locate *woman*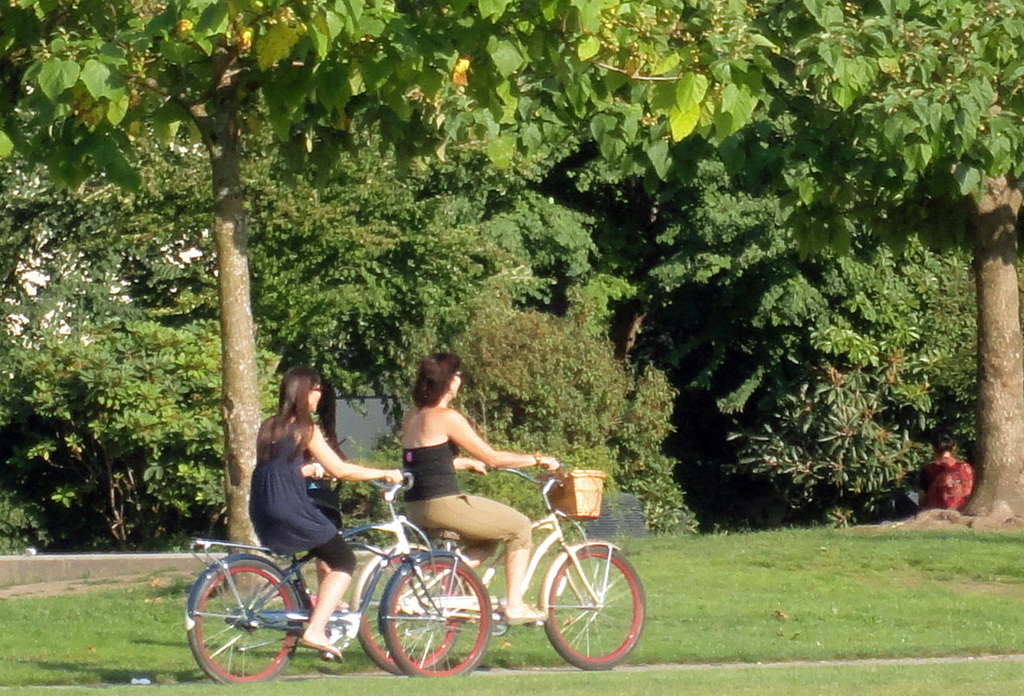
select_region(397, 352, 560, 622)
